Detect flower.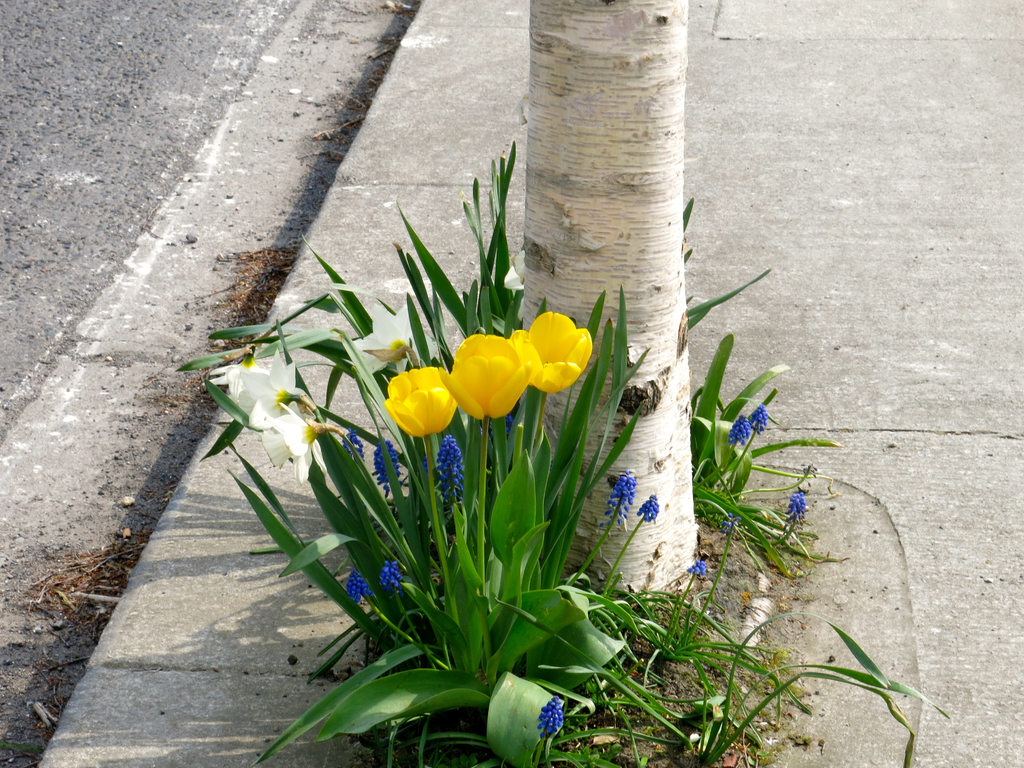
Detected at [left=356, top=307, right=415, bottom=357].
